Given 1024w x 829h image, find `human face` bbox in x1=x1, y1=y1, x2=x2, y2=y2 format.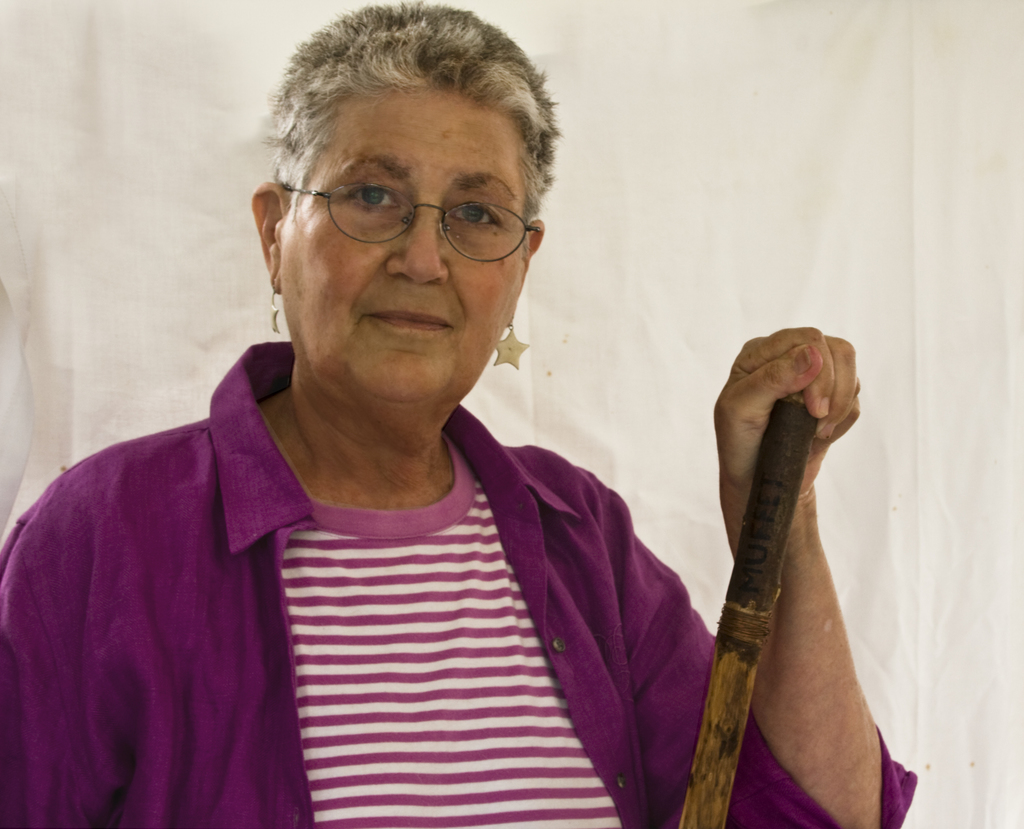
x1=280, y1=85, x2=535, y2=403.
